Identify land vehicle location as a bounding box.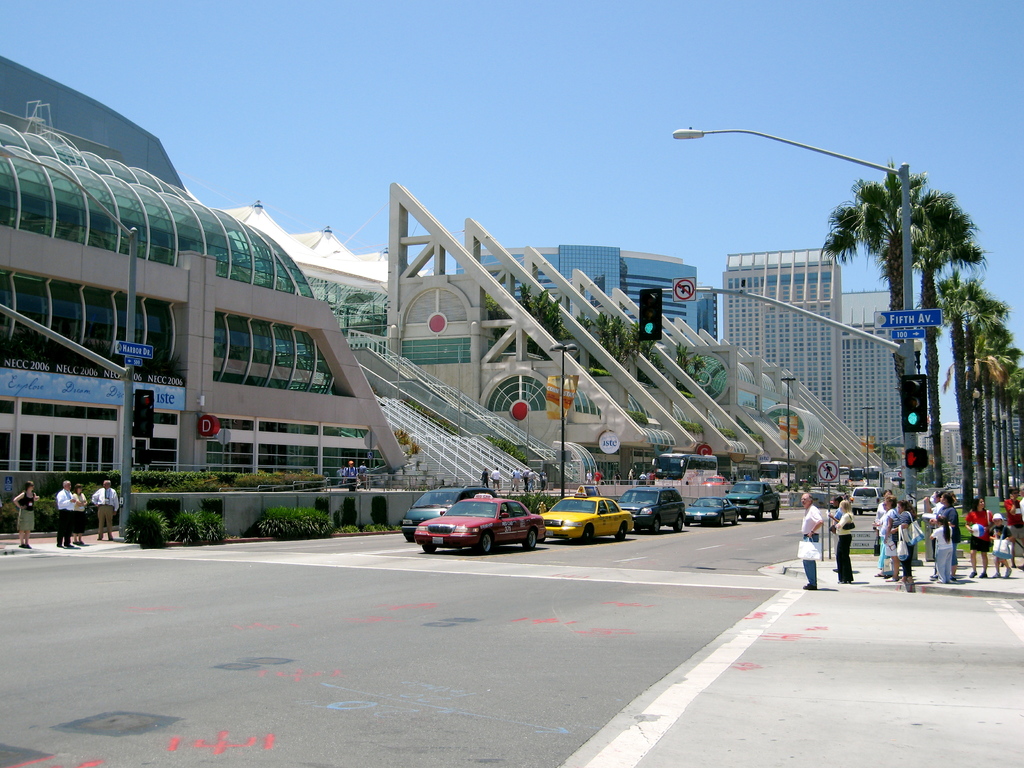
(left=406, top=485, right=494, bottom=531).
